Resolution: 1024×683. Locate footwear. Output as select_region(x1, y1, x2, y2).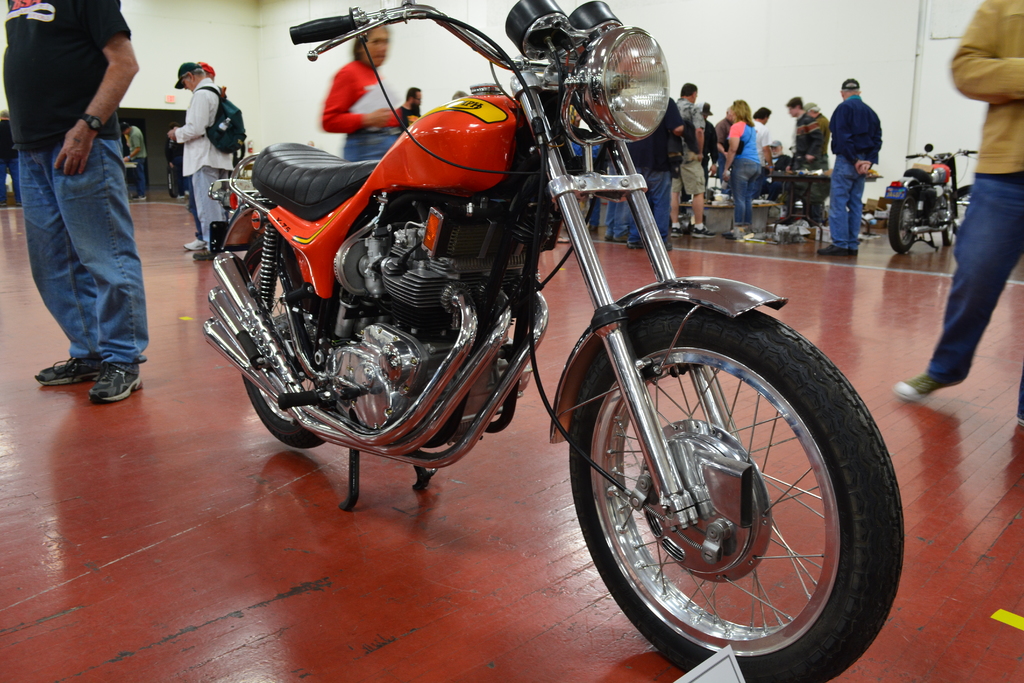
select_region(36, 348, 108, 381).
